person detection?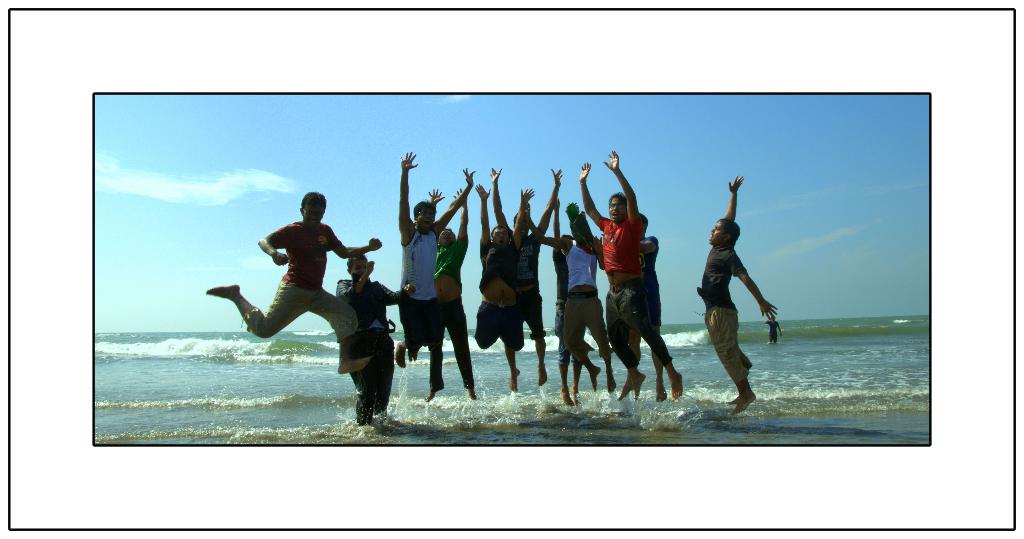
select_region(471, 177, 532, 394)
